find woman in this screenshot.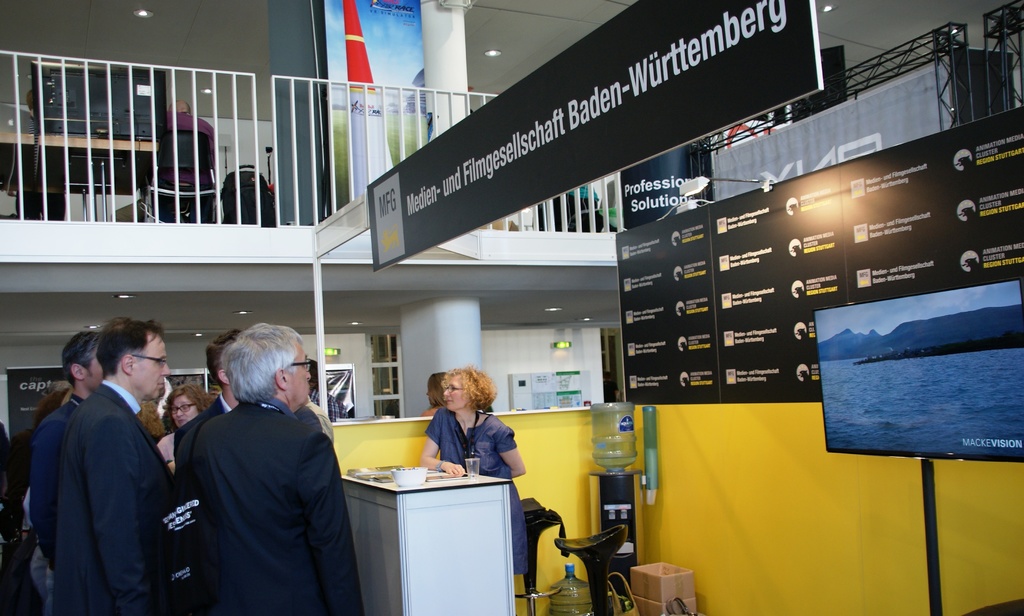
The bounding box for woman is (left=154, top=385, right=214, bottom=473).
